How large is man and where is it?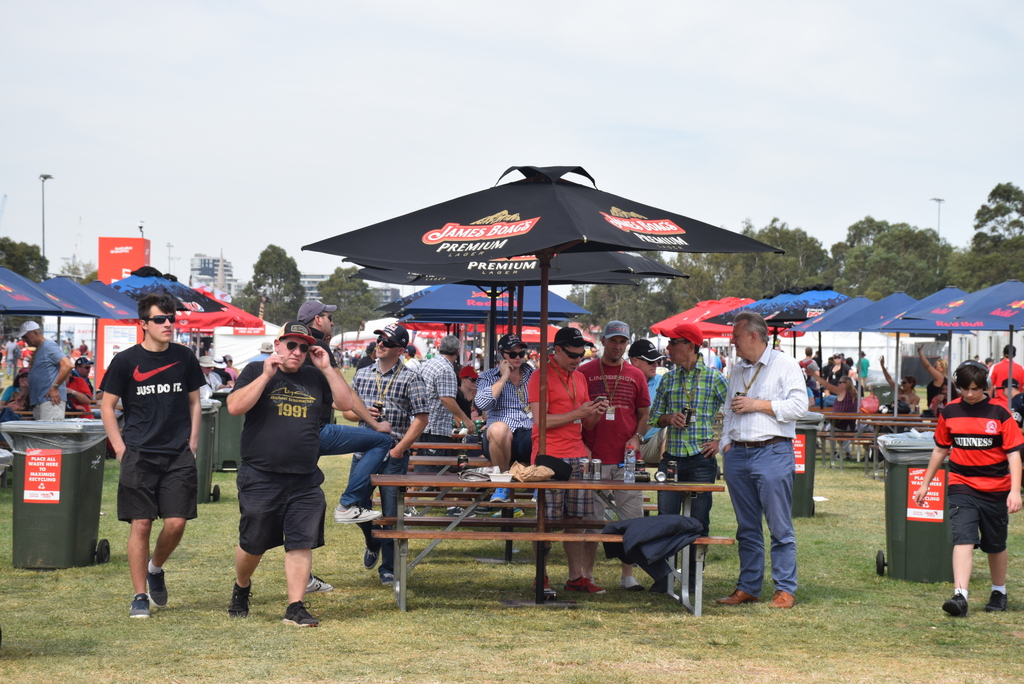
Bounding box: <box>991,378,1023,431</box>.
